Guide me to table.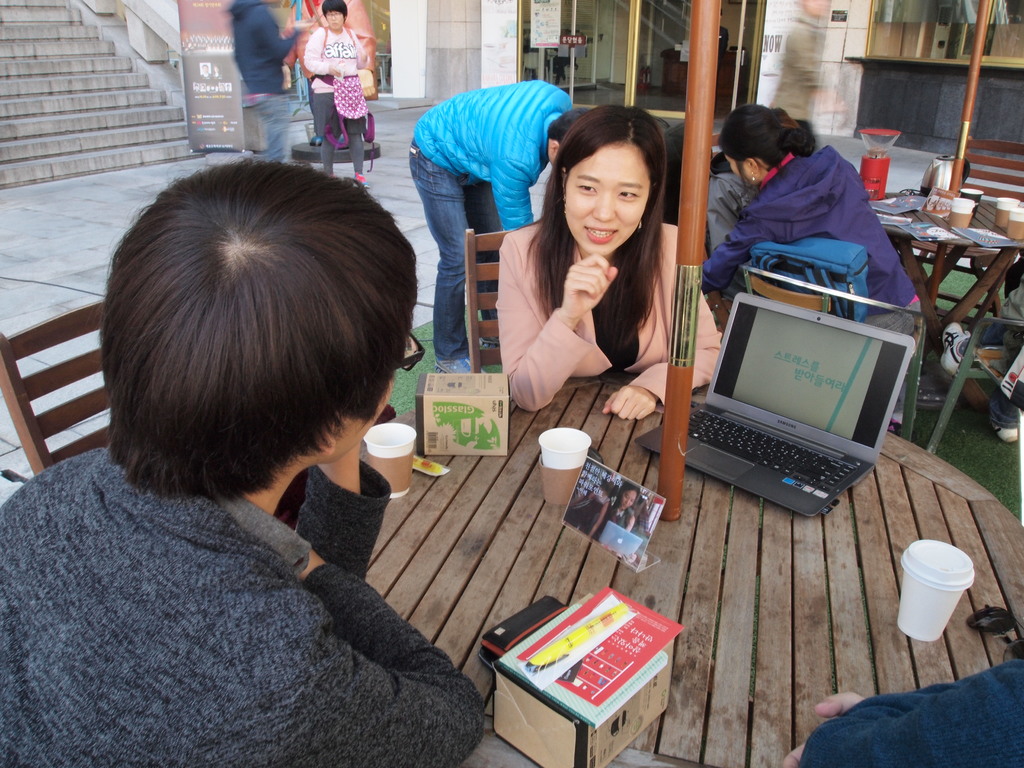
Guidance: l=362, t=368, r=1023, b=766.
